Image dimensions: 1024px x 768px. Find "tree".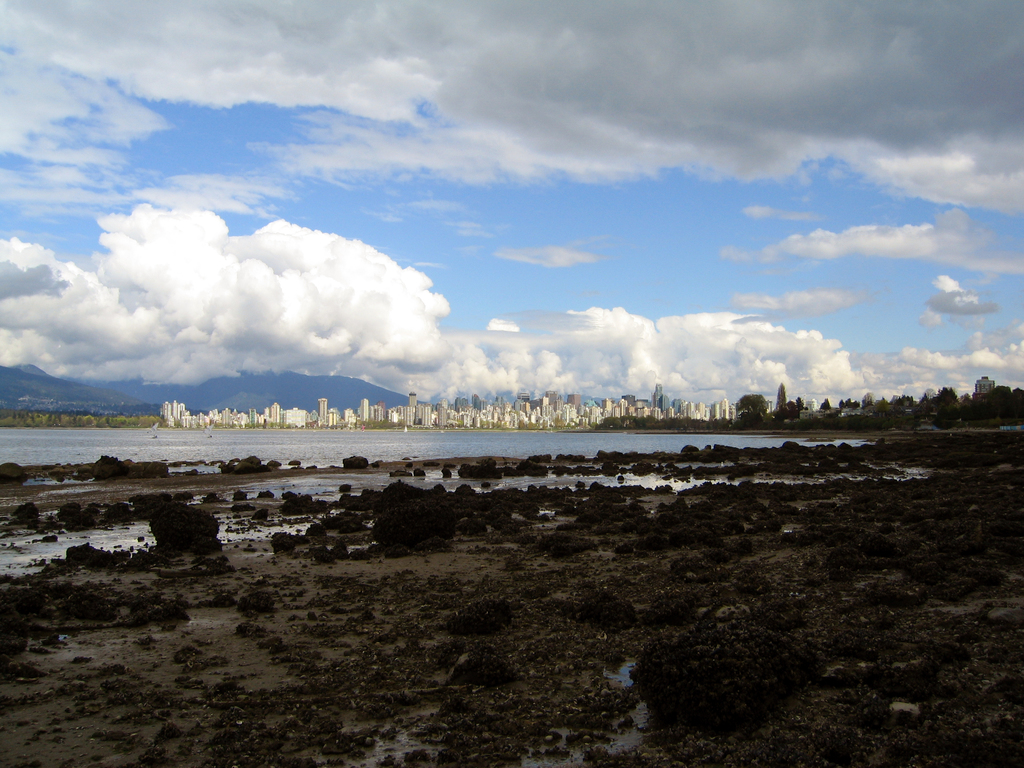
detection(957, 390, 975, 420).
